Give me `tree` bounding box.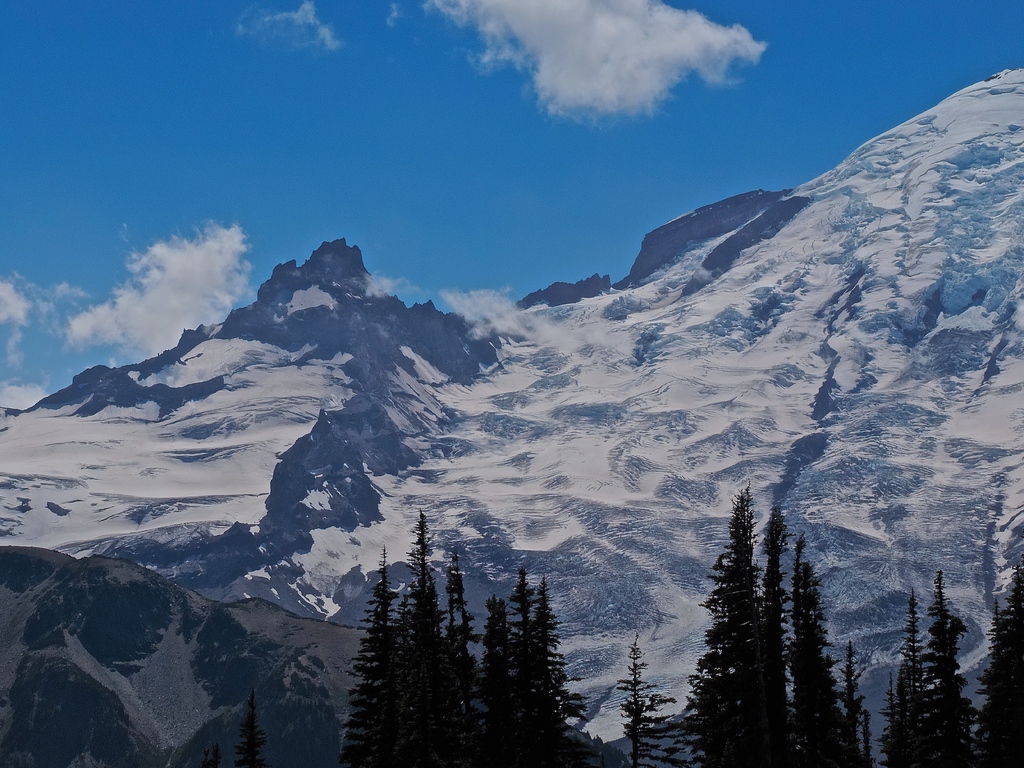
x1=829 y1=631 x2=875 y2=762.
